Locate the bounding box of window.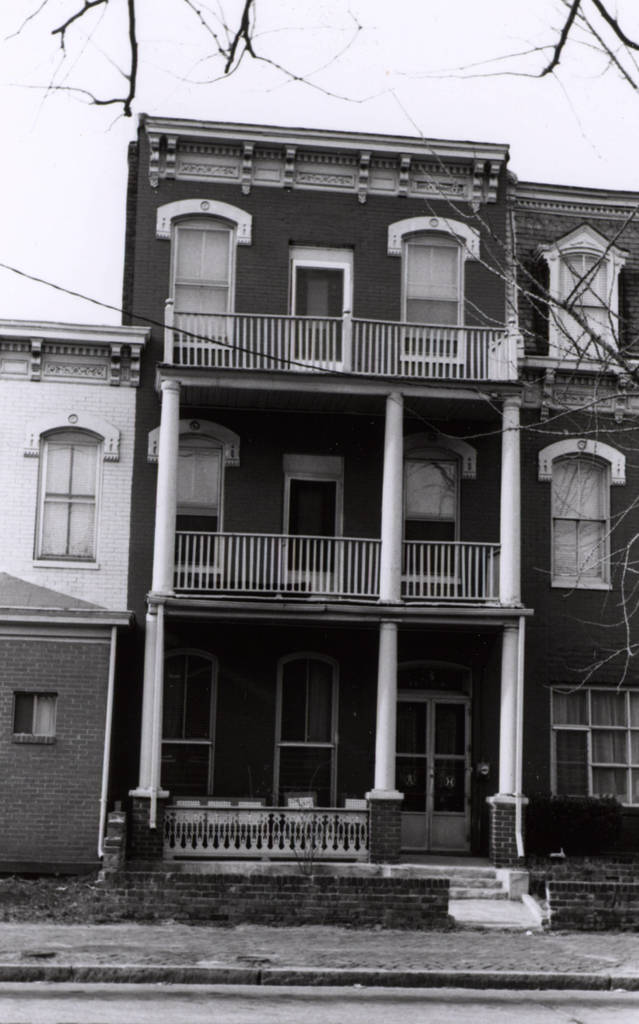
Bounding box: {"x1": 159, "y1": 640, "x2": 218, "y2": 794}.
